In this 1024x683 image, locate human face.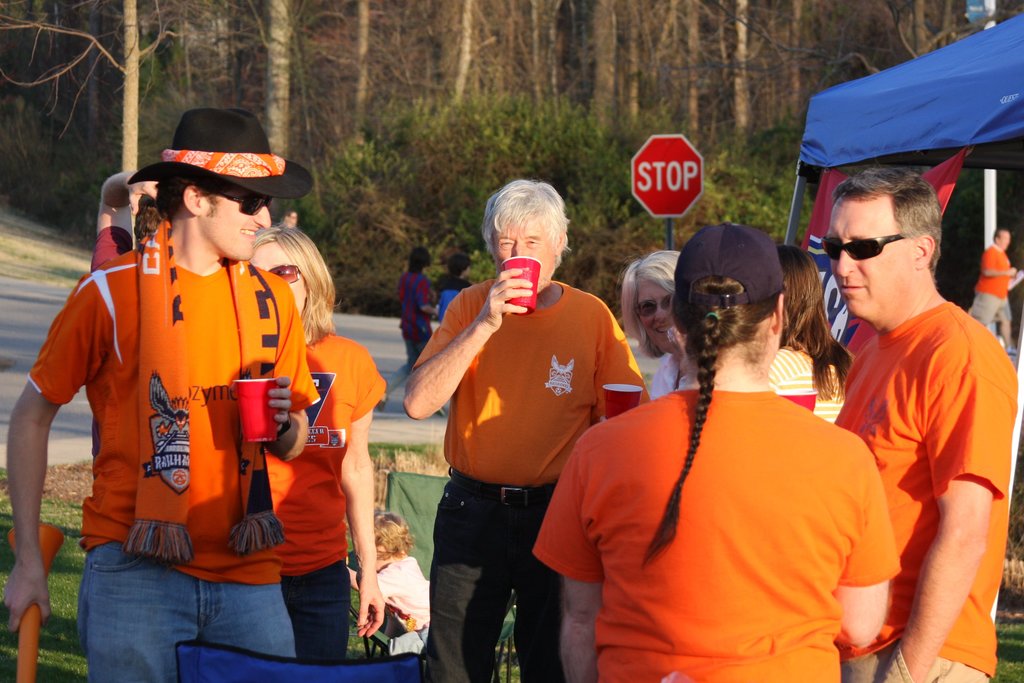
Bounding box: select_region(821, 198, 913, 315).
